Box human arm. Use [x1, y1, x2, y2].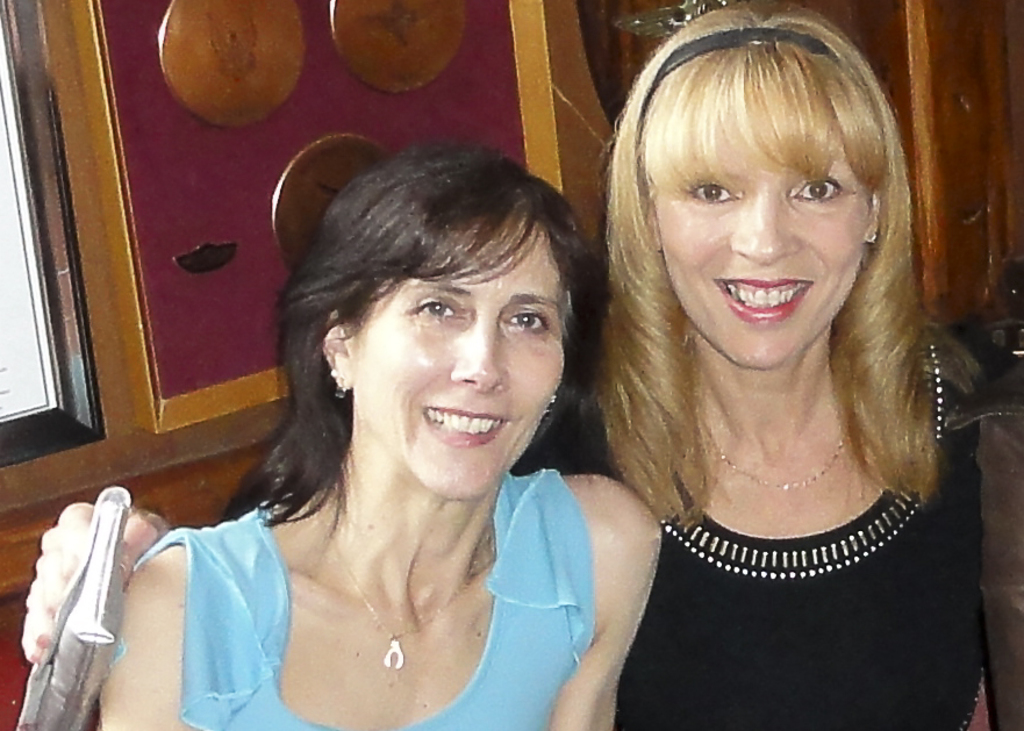
[8, 494, 174, 685].
